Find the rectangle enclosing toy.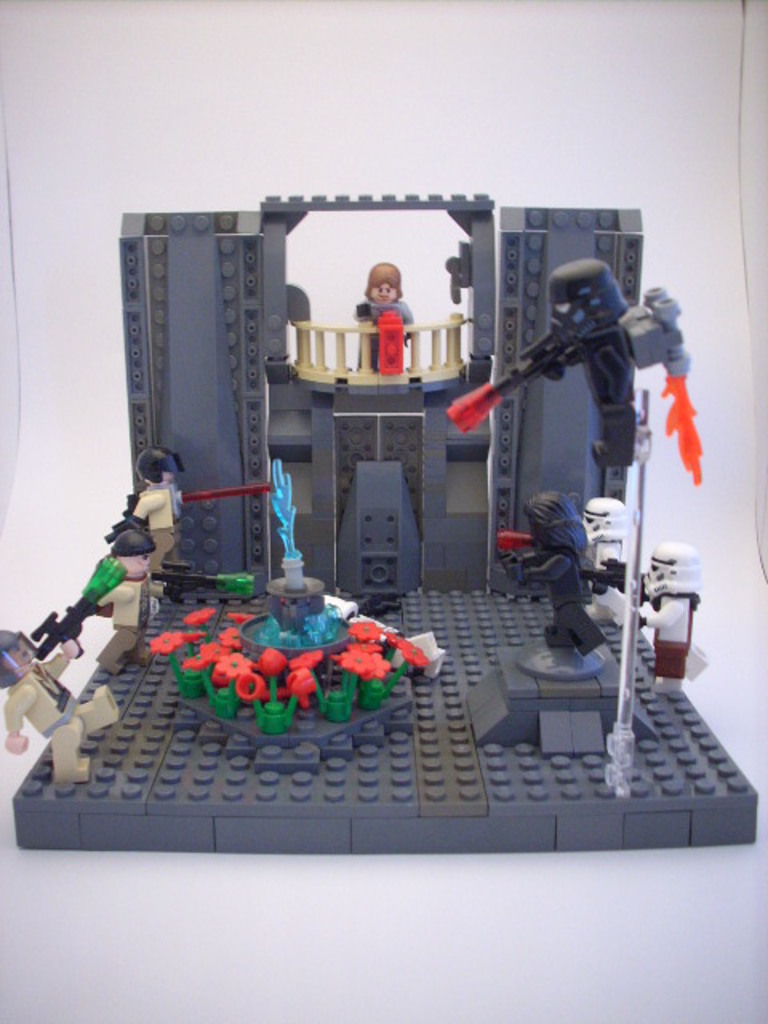
0,618,109,771.
